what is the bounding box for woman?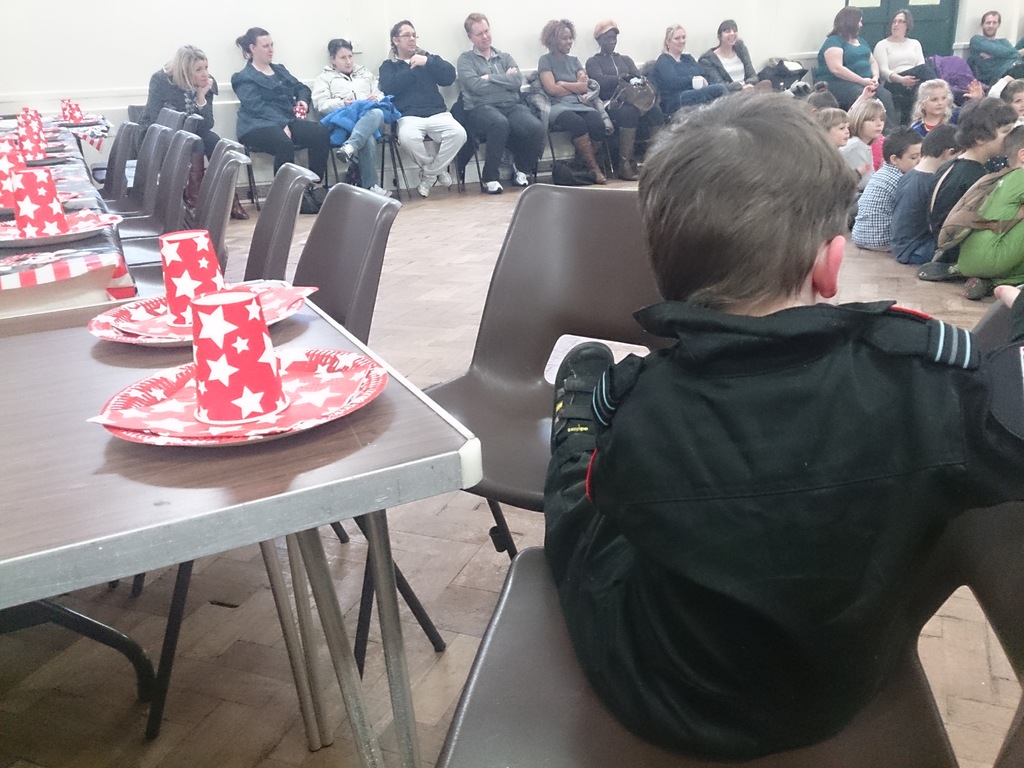
<region>876, 9, 943, 103</region>.
